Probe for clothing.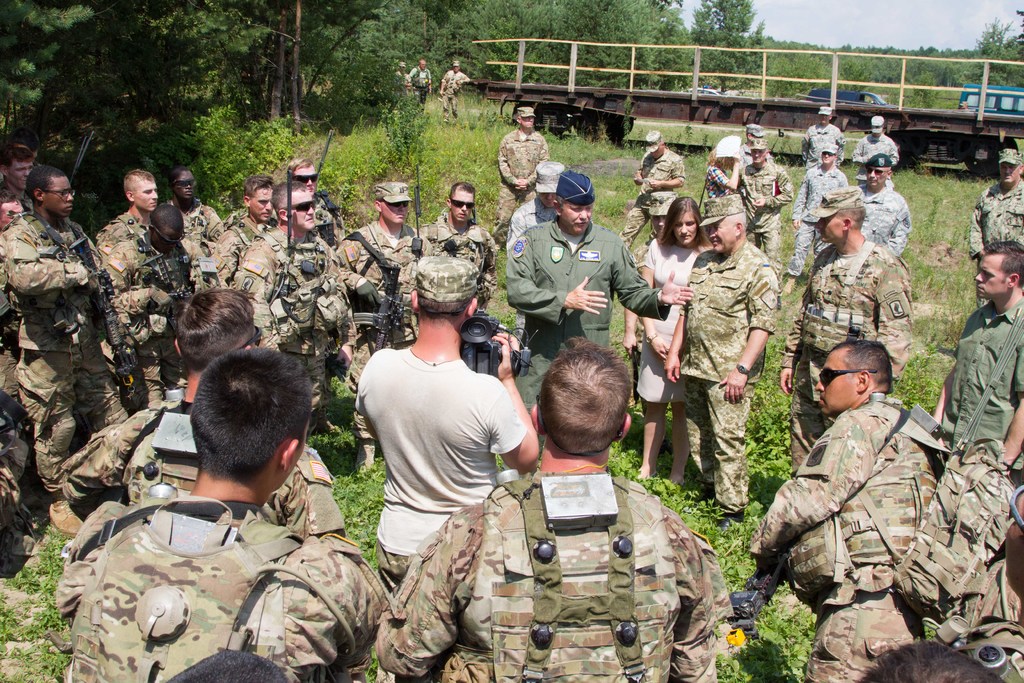
Probe result: 854,182,913,262.
